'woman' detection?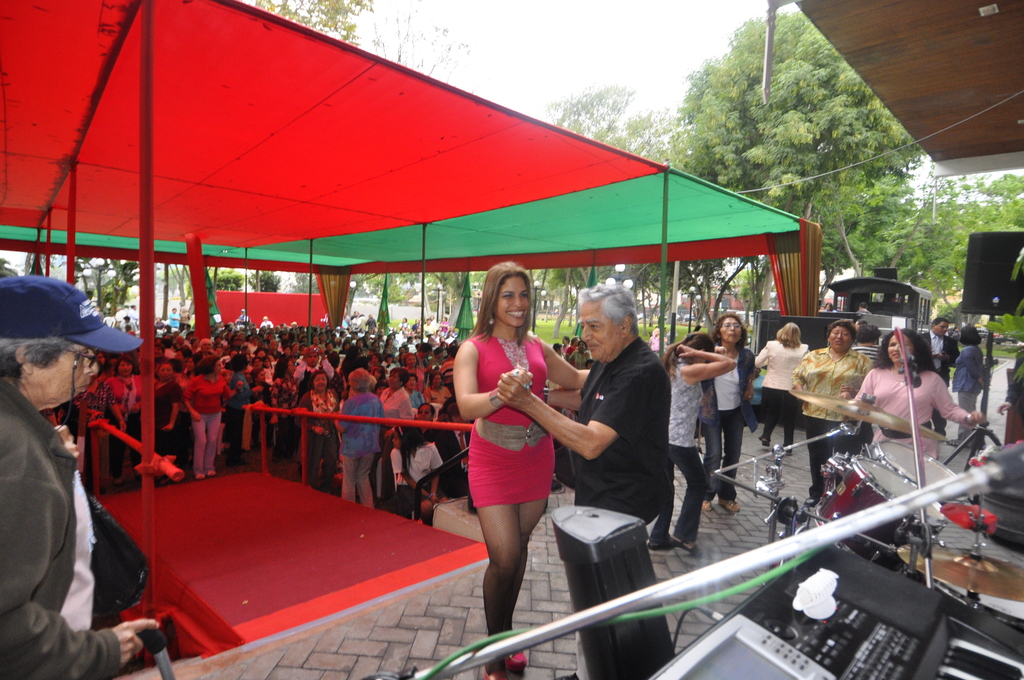
select_region(951, 325, 986, 441)
